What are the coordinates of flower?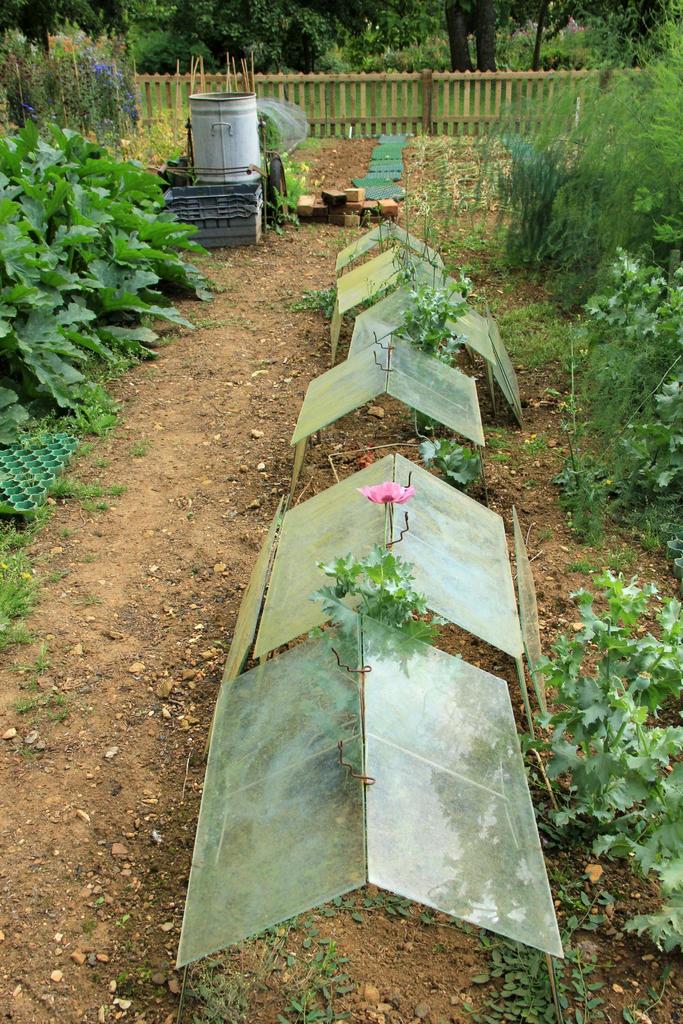
x1=359, y1=481, x2=418, y2=497.
